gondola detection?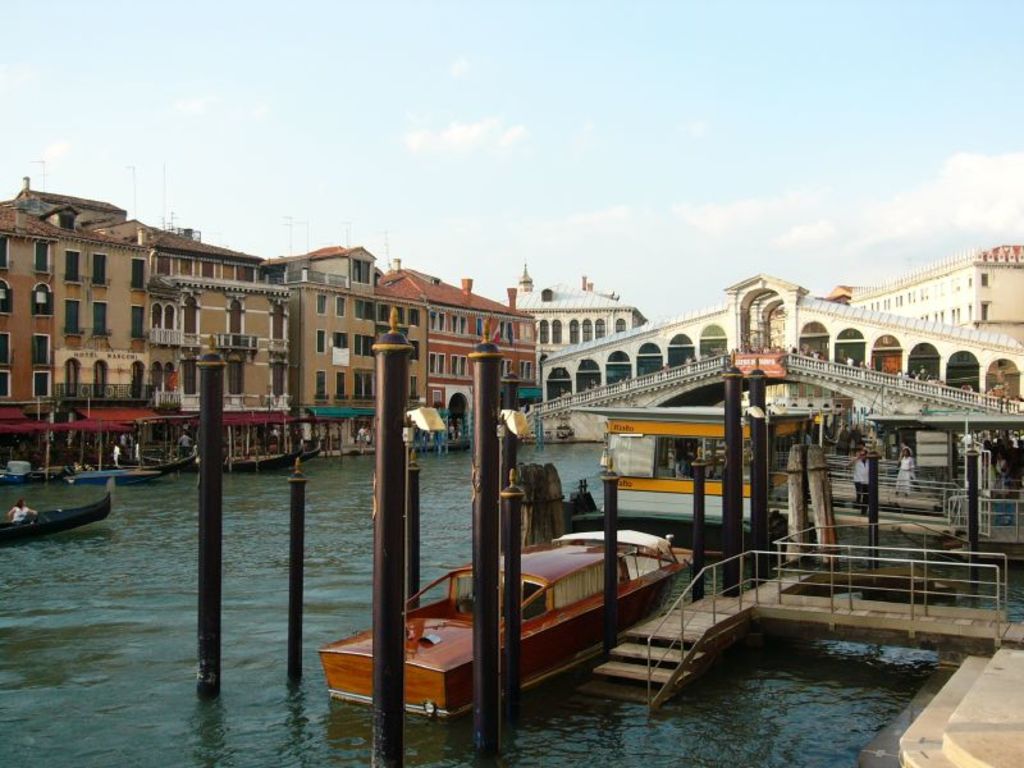
<bbox>0, 466, 119, 550</bbox>
